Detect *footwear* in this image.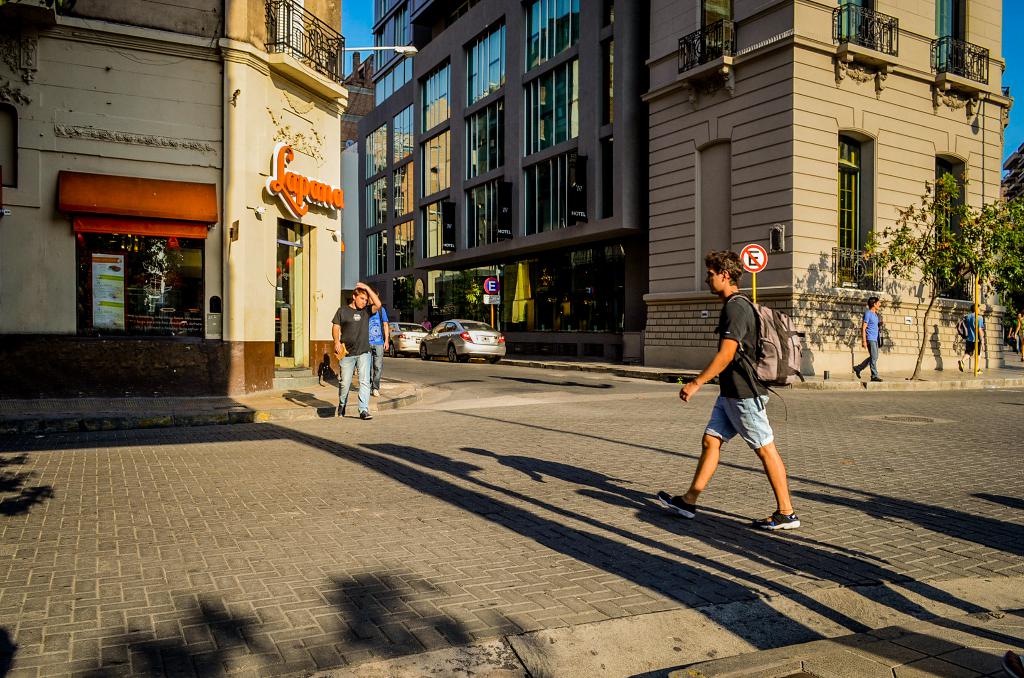
Detection: (959,360,964,373).
